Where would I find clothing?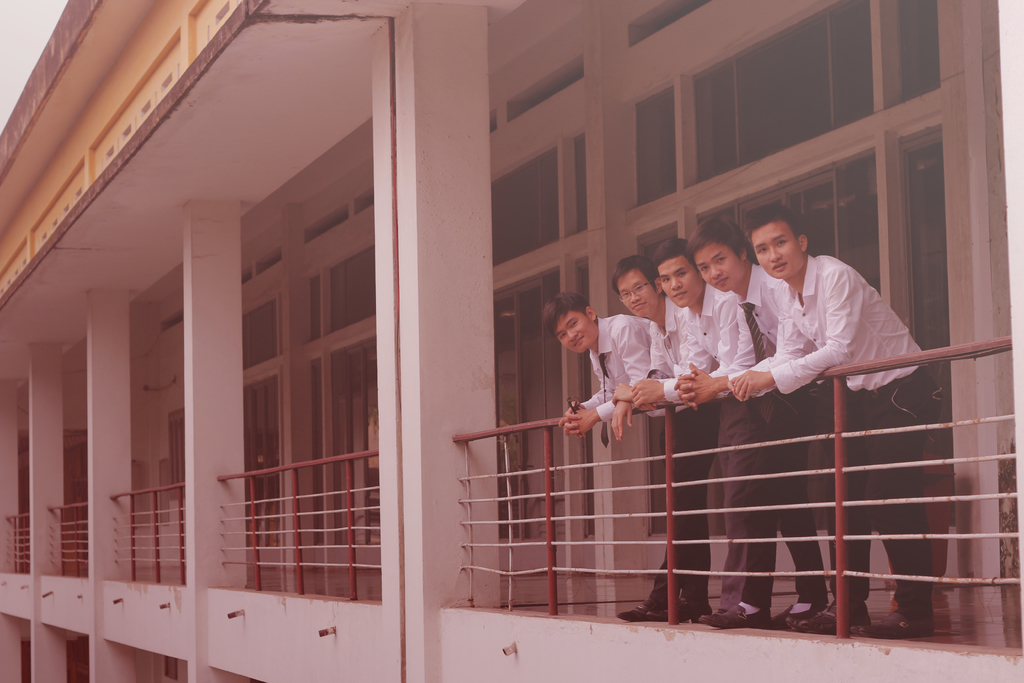
At crop(668, 285, 824, 590).
